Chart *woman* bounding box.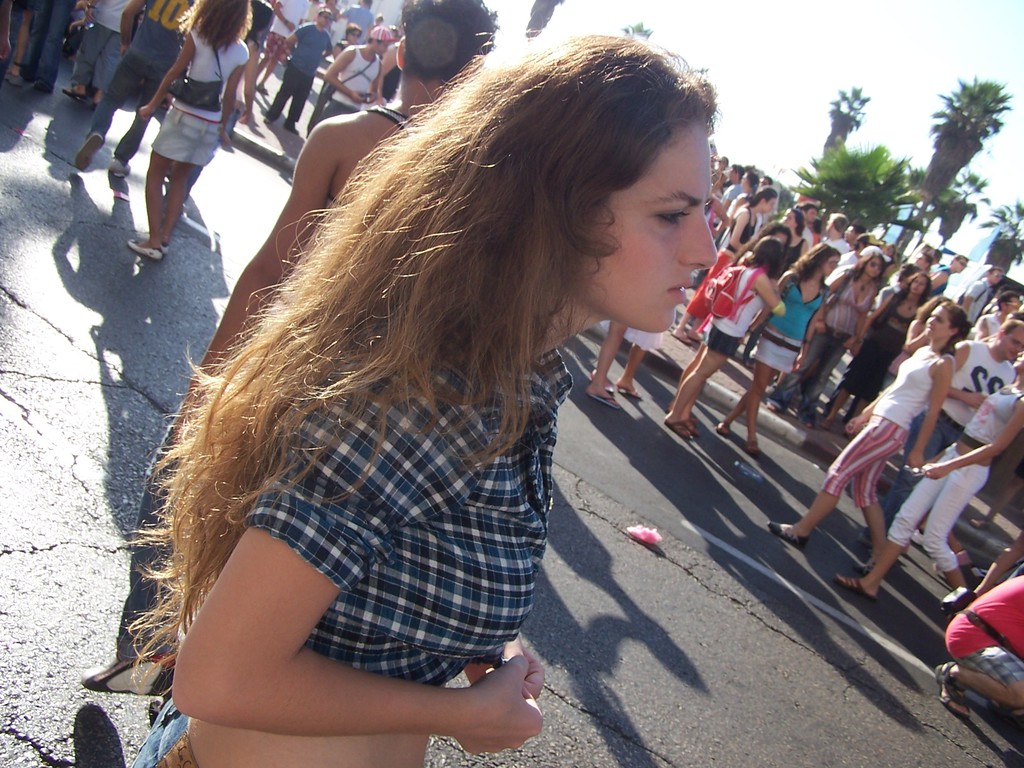
Charted: {"x1": 100, "y1": 44, "x2": 774, "y2": 767}.
